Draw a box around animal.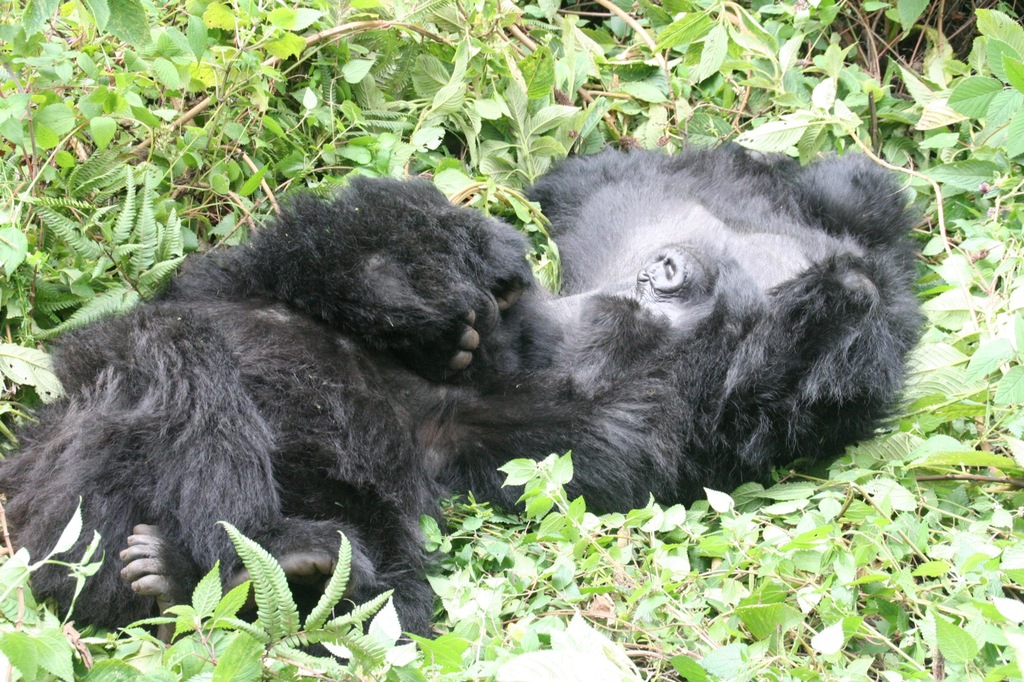
pyautogui.locateOnScreen(0, 180, 588, 631).
